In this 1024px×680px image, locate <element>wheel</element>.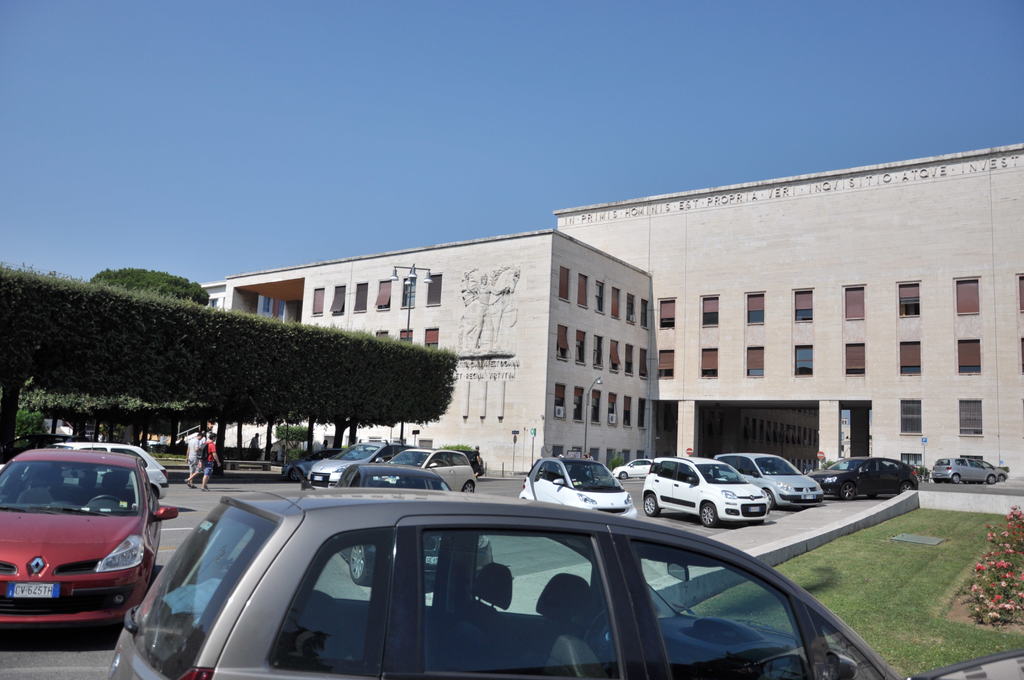
Bounding box: (987, 476, 995, 484).
